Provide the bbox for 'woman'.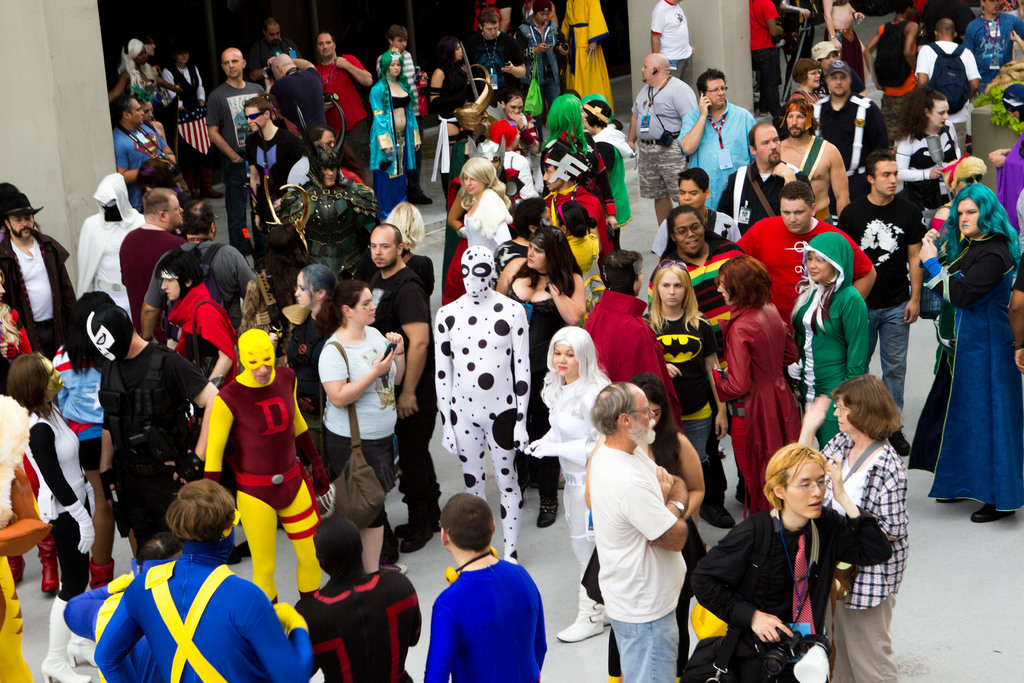
[x1=554, y1=194, x2=600, y2=278].
